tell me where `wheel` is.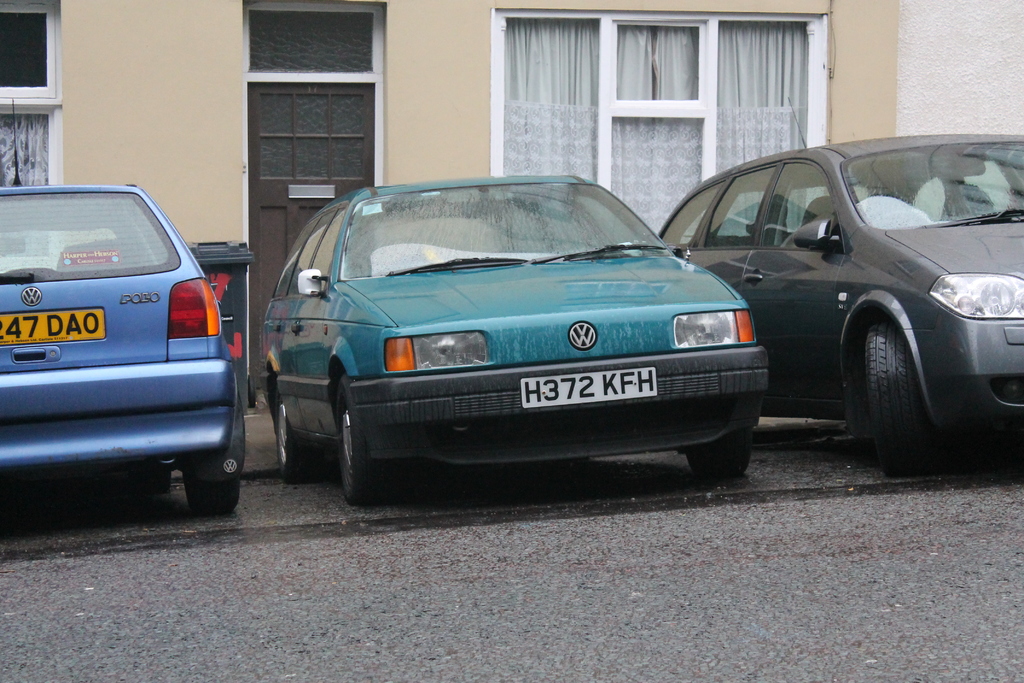
`wheel` is at rect(264, 383, 311, 488).
